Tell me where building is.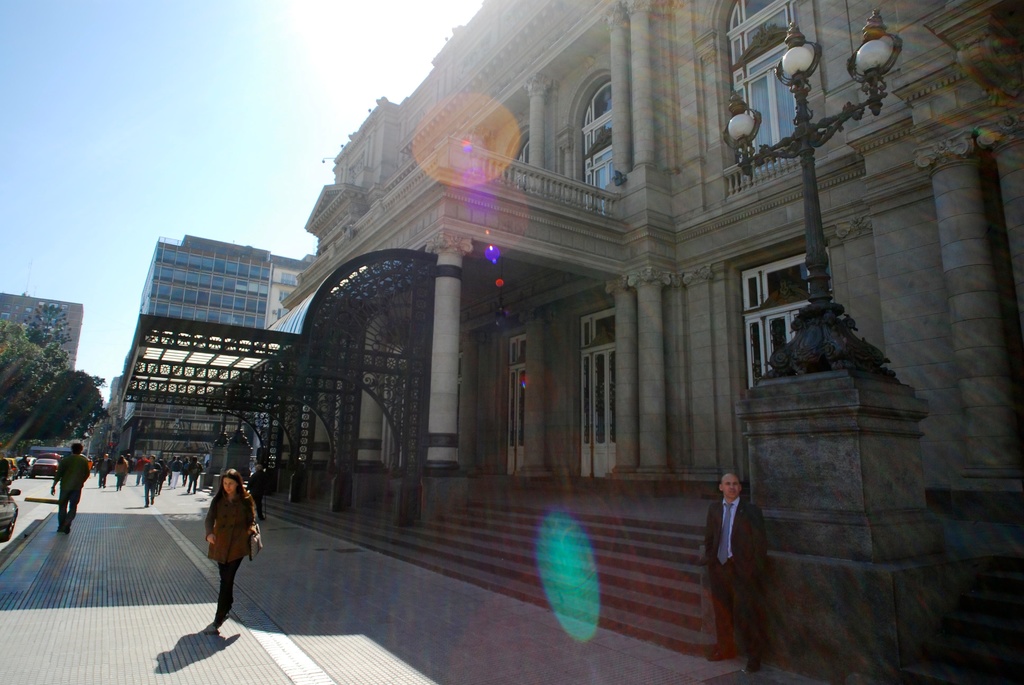
building is at box(113, 226, 319, 475).
